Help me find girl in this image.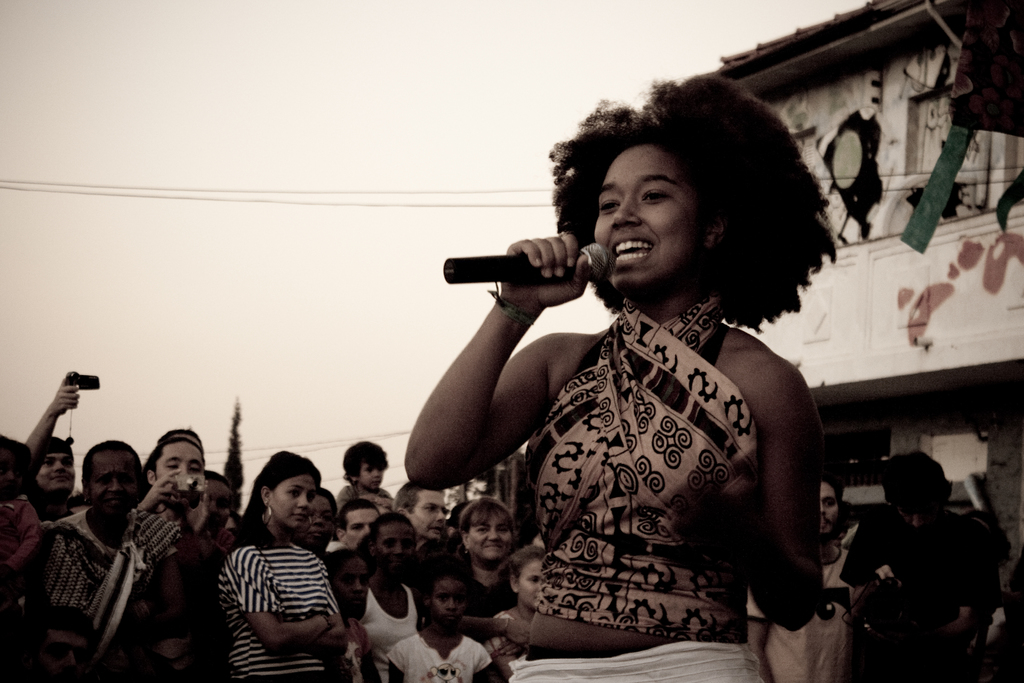
Found it: x1=226, y1=452, x2=348, y2=682.
